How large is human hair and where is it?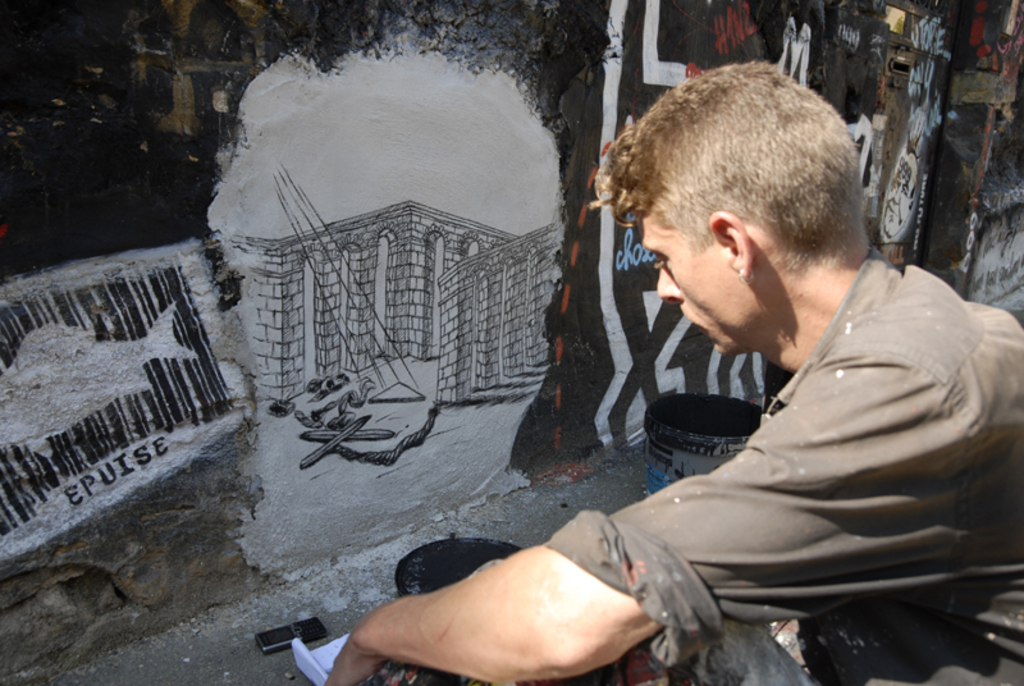
Bounding box: (630, 46, 851, 305).
